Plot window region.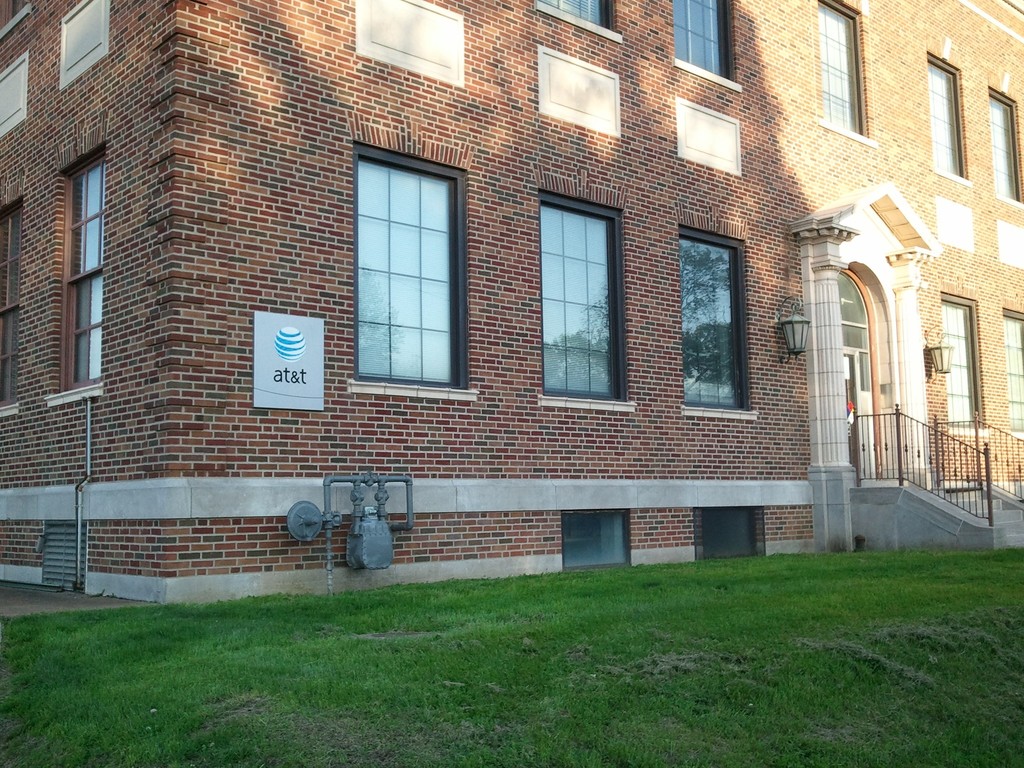
Plotted at select_region(1, 197, 20, 408).
